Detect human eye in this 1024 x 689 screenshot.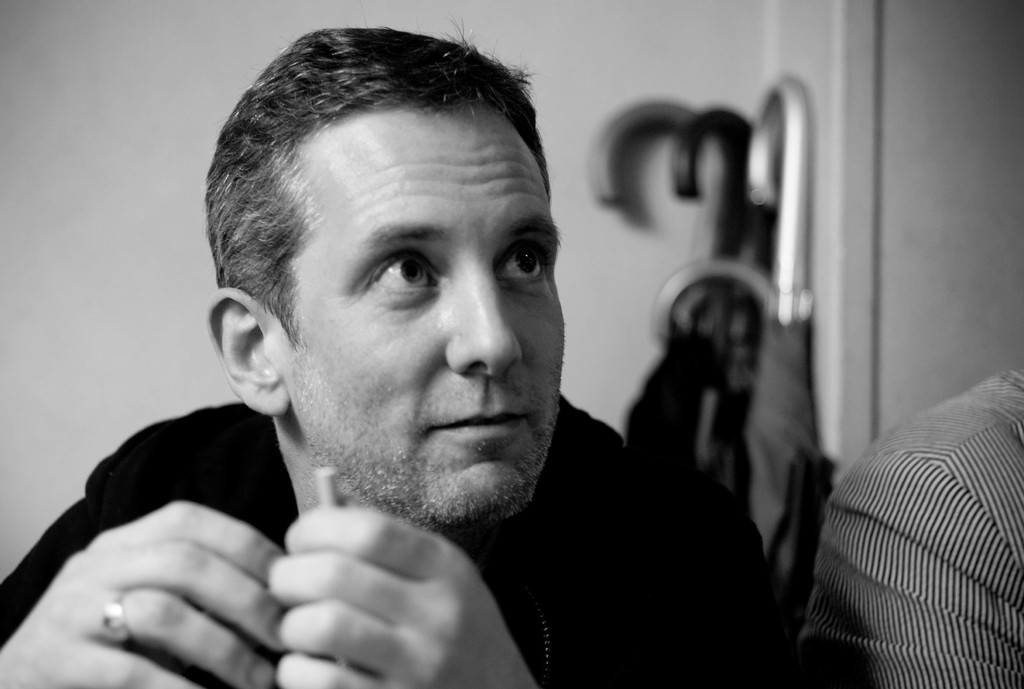
Detection: bbox(497, 238, 554, 291).
